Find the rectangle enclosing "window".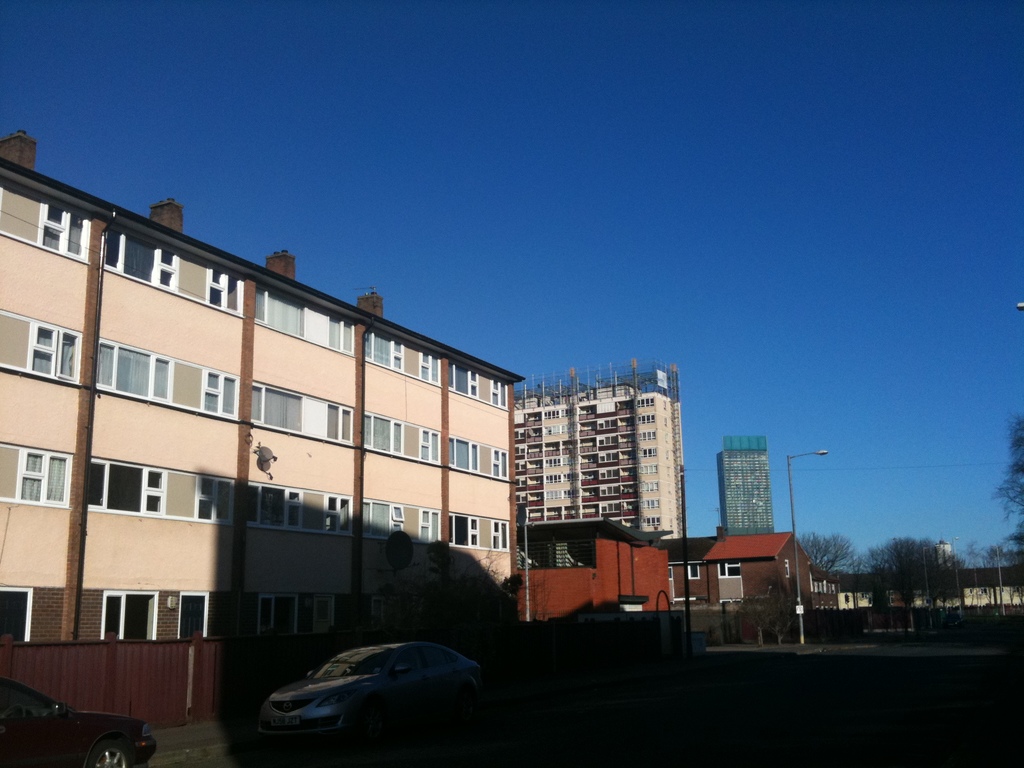
(left=547, top=410, right=570, bottom=419).
